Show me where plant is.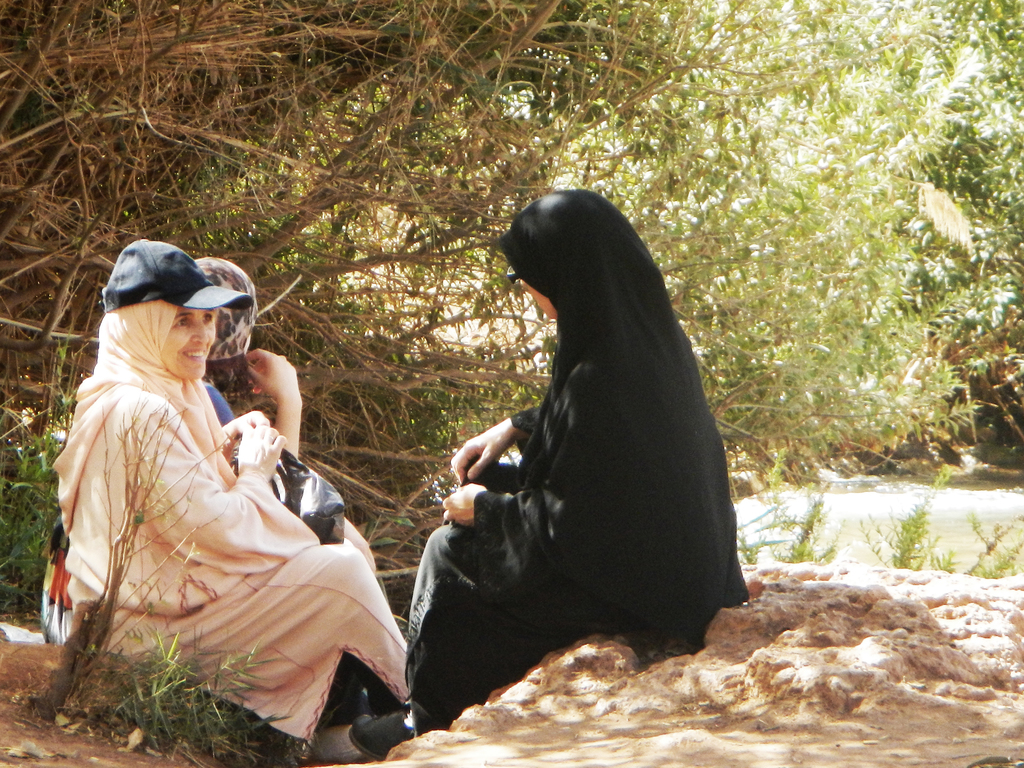
plant is at locate(774, 491, 840, 566).
